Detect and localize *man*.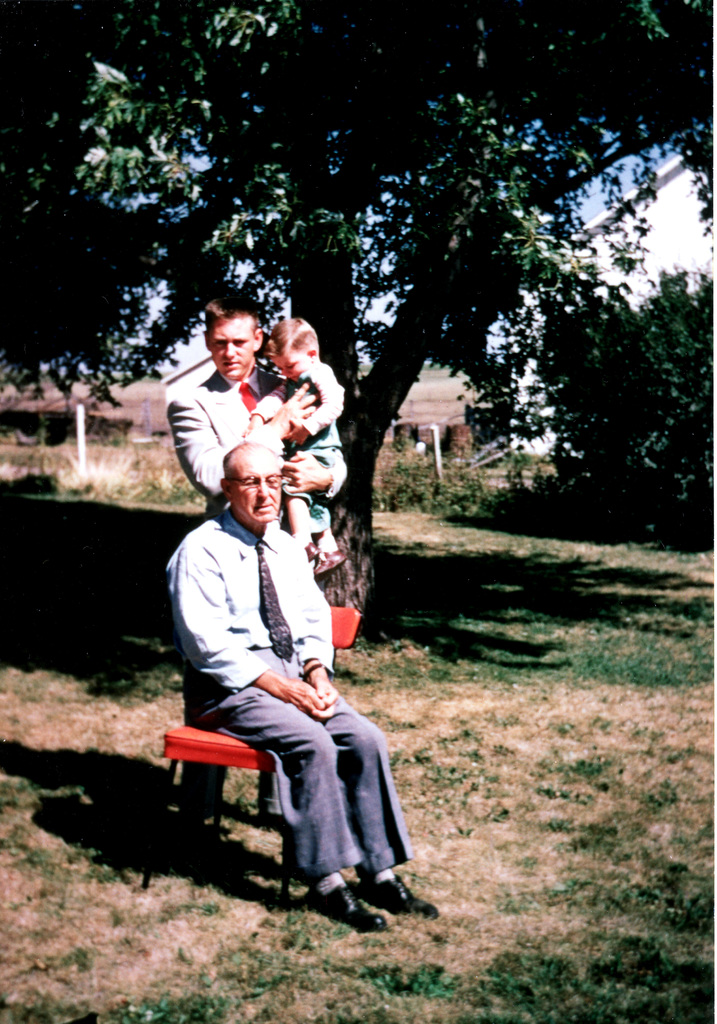
Localized at rect(158, 282, 289, 833).
